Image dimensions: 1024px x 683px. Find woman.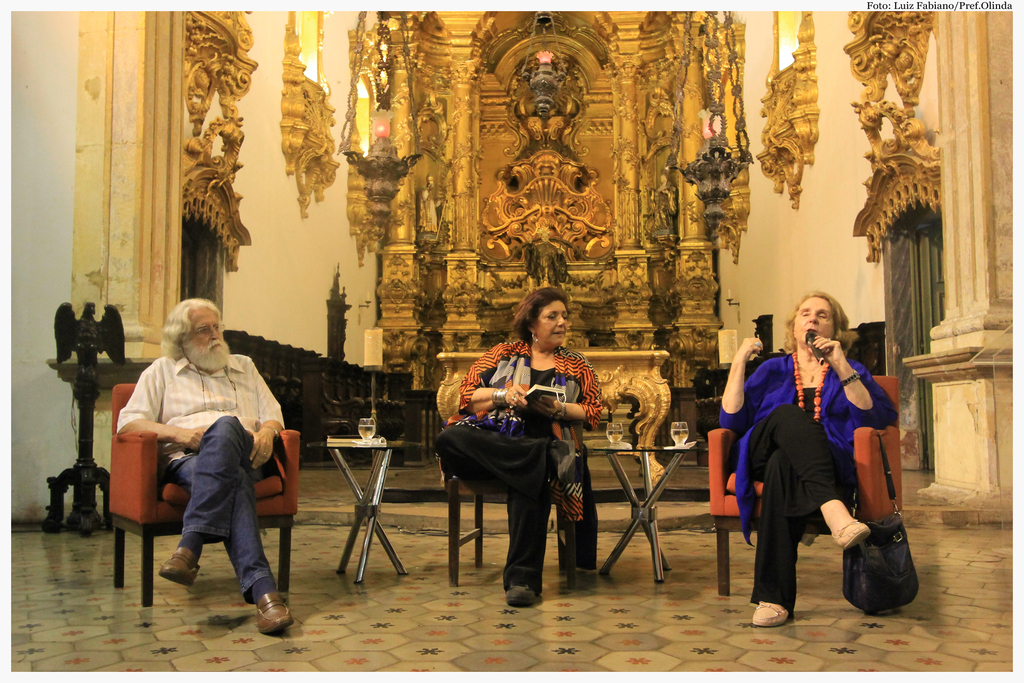
(x1=456, y1=279, x2=586, y2=610).
